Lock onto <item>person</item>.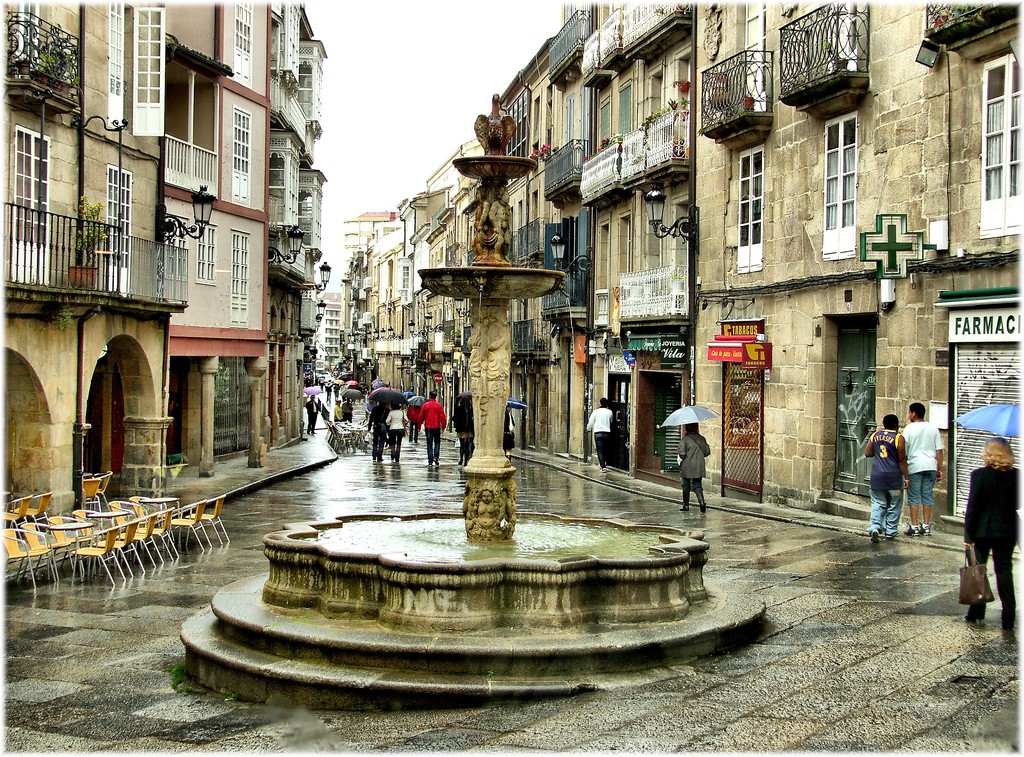
Locked: (x1=900, y1=404, x2=946, y2=535).
